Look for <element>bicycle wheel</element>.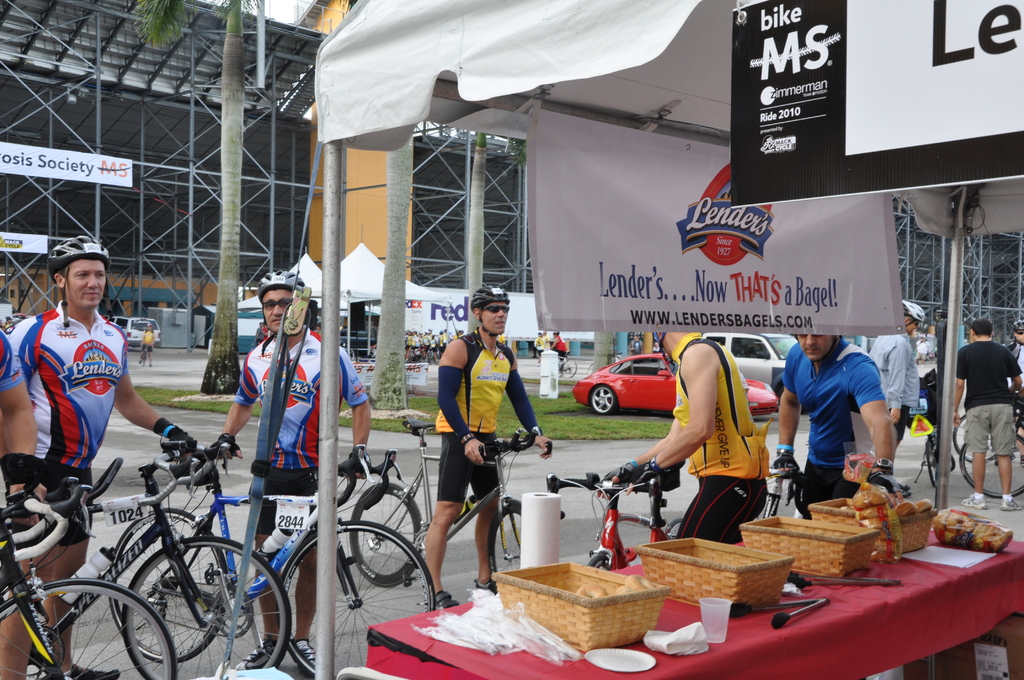
Found: crop(919, 433, 940, 492).
